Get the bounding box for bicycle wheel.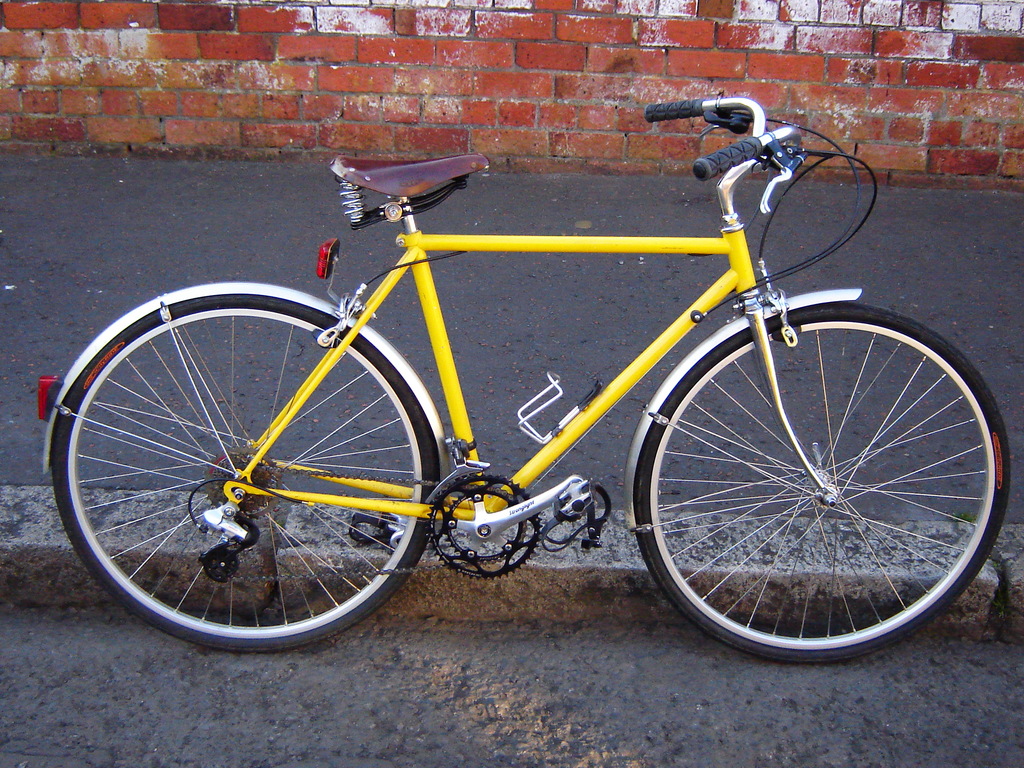
(633,299,1012,664).
